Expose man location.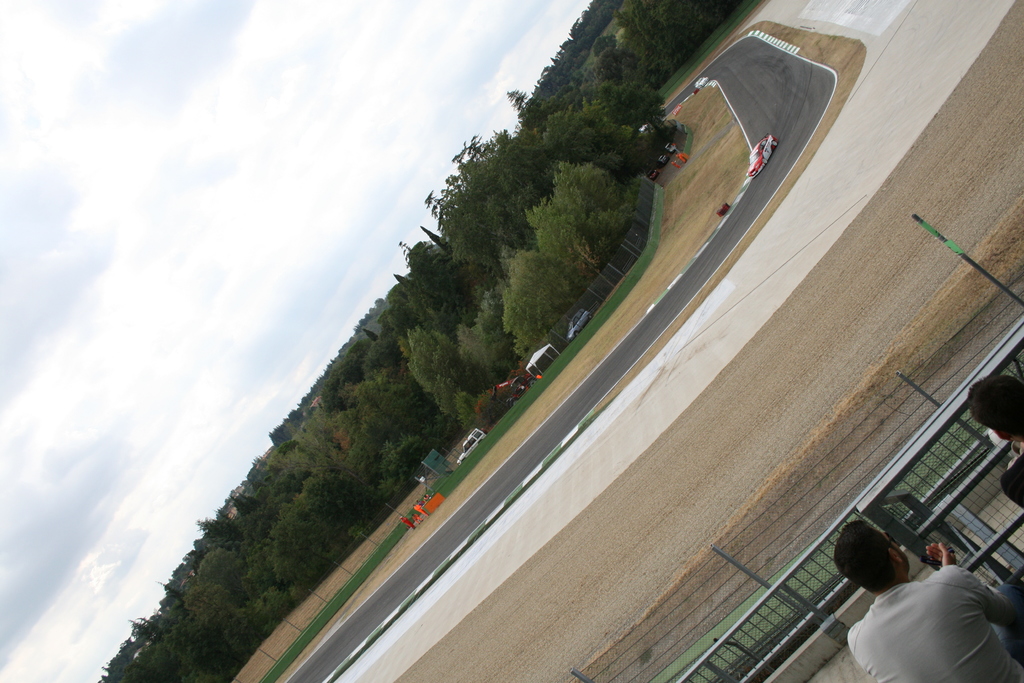
Exposed at l=833, t=524, r=1023, b=682.
